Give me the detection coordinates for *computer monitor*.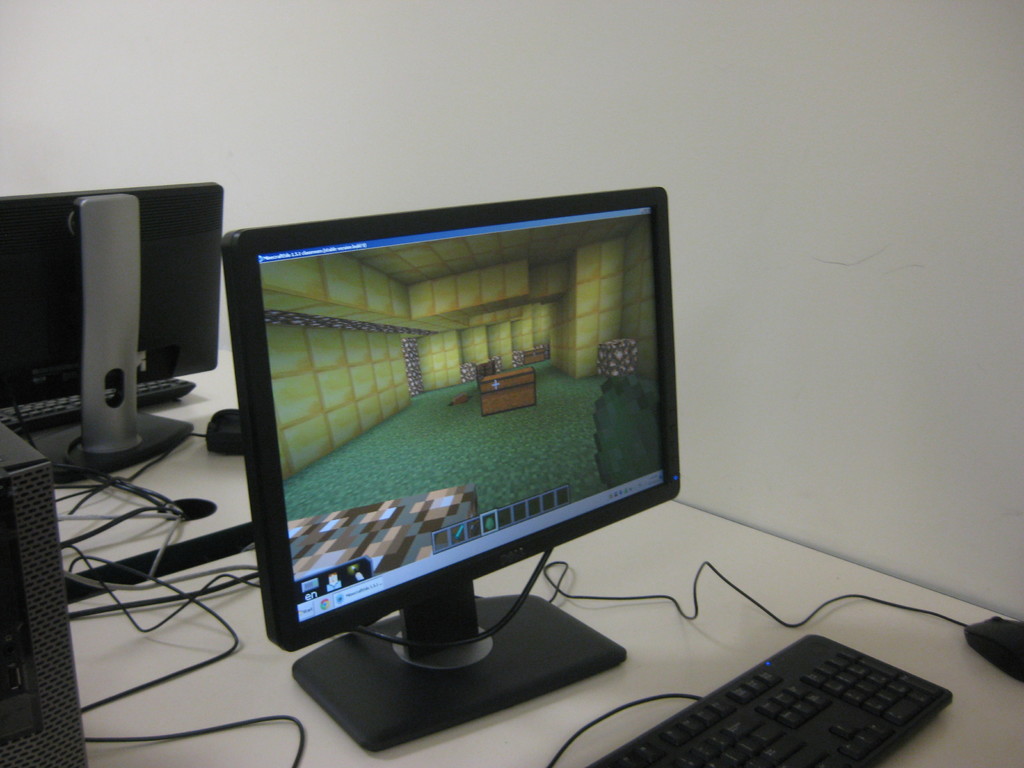
(225,182,683,753).
